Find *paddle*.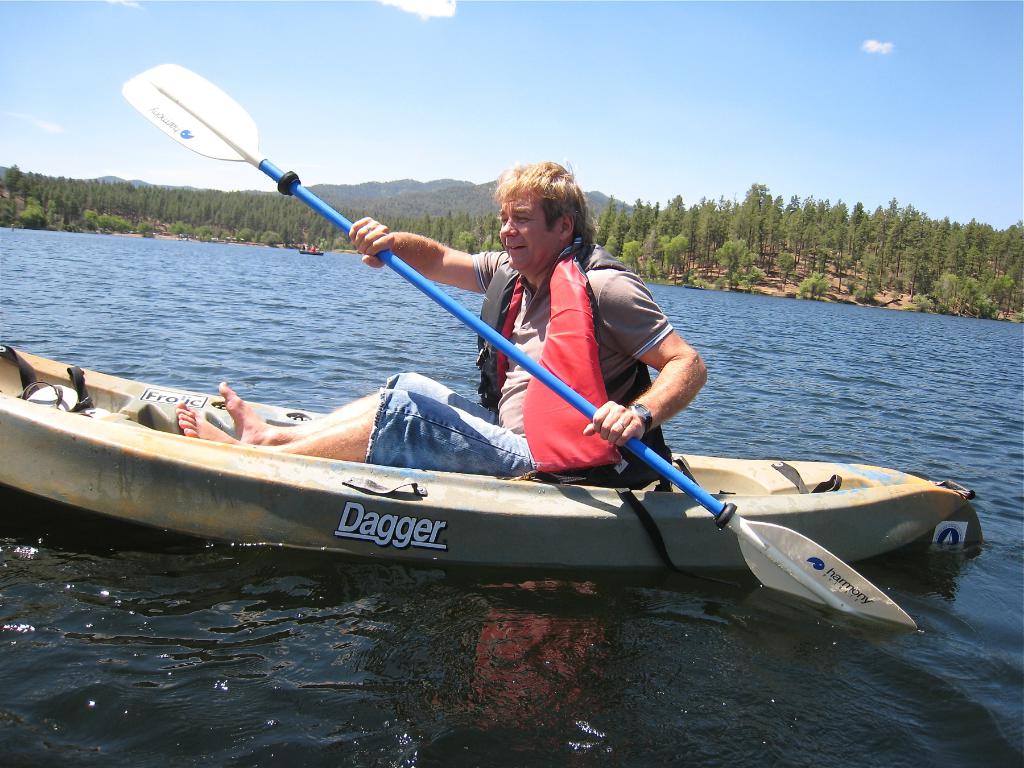
box(118, 57, 913, 627).
